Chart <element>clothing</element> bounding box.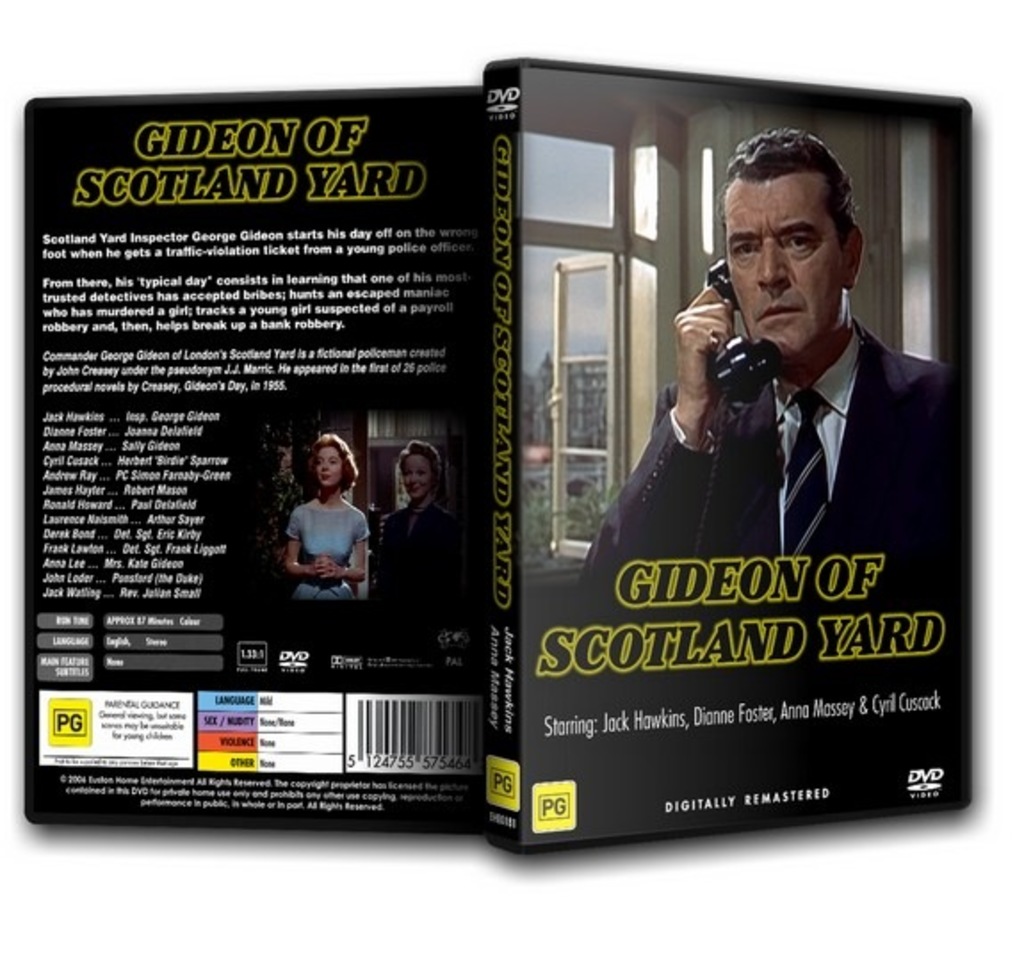
Charted: l=260, t=479, r=362, b=609.
